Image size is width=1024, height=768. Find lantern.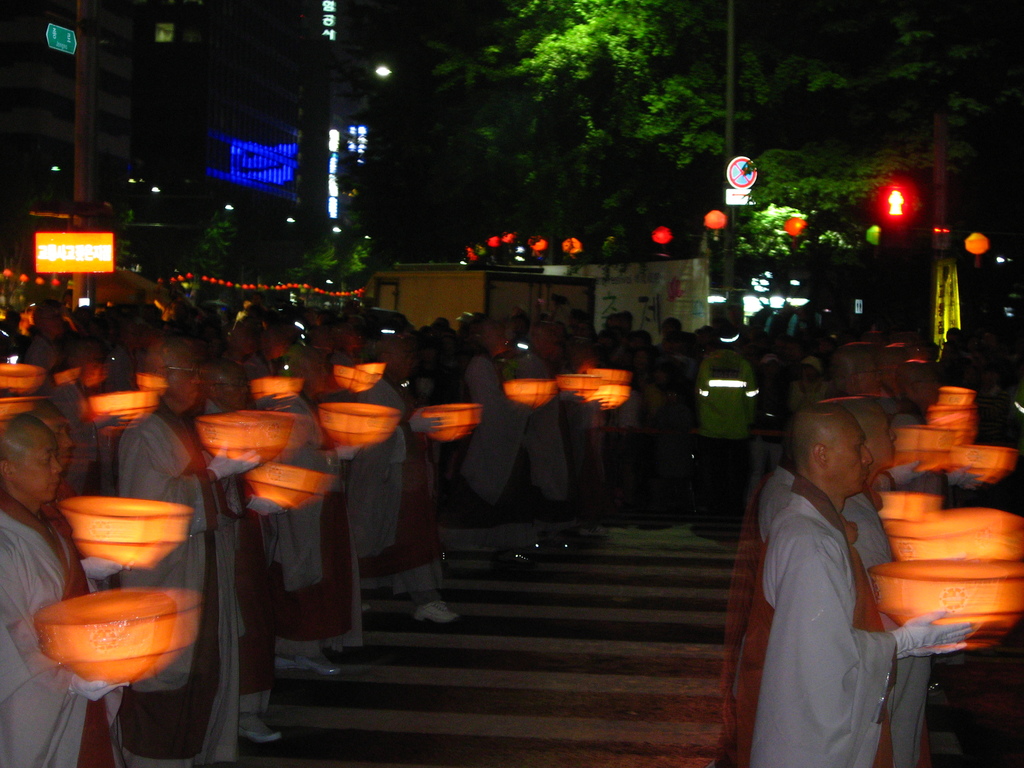
<box>487,234,499,250</box>.
